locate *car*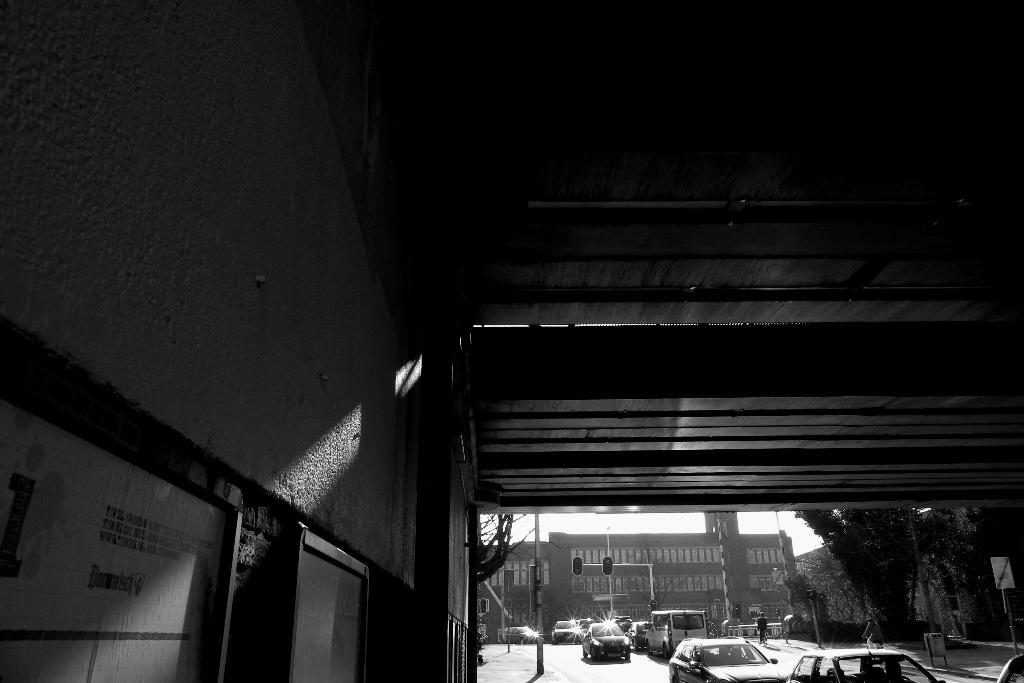
region(554, 623, 583, 643)
